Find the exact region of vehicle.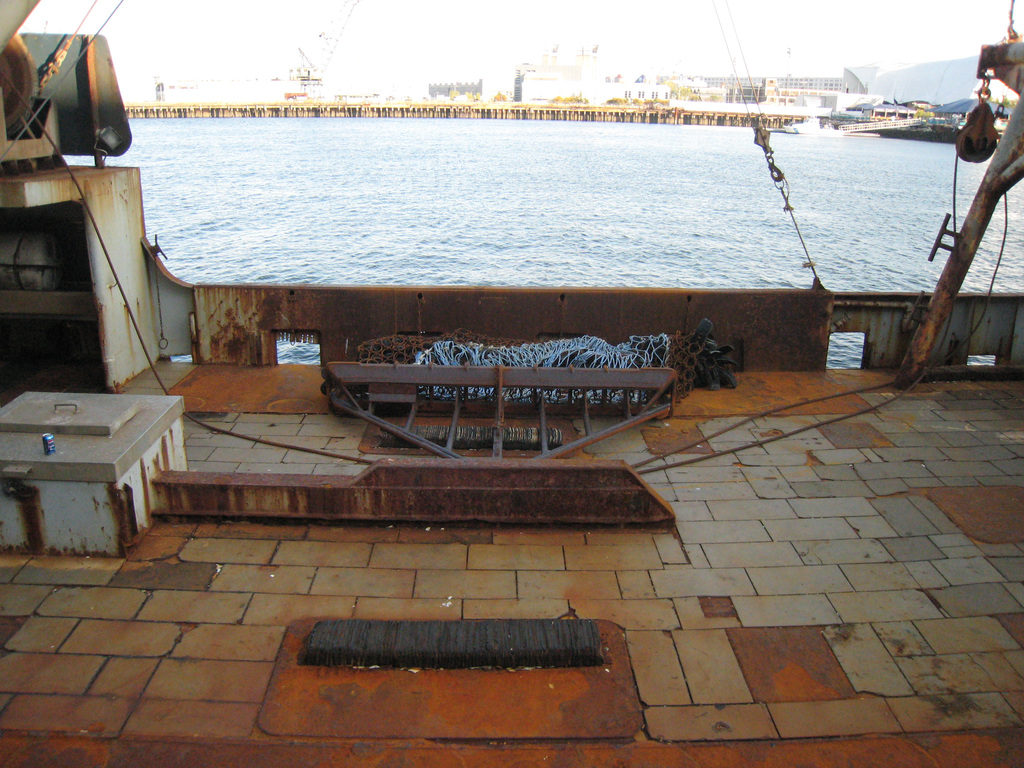
Exact region: 0/0/1023/767.
